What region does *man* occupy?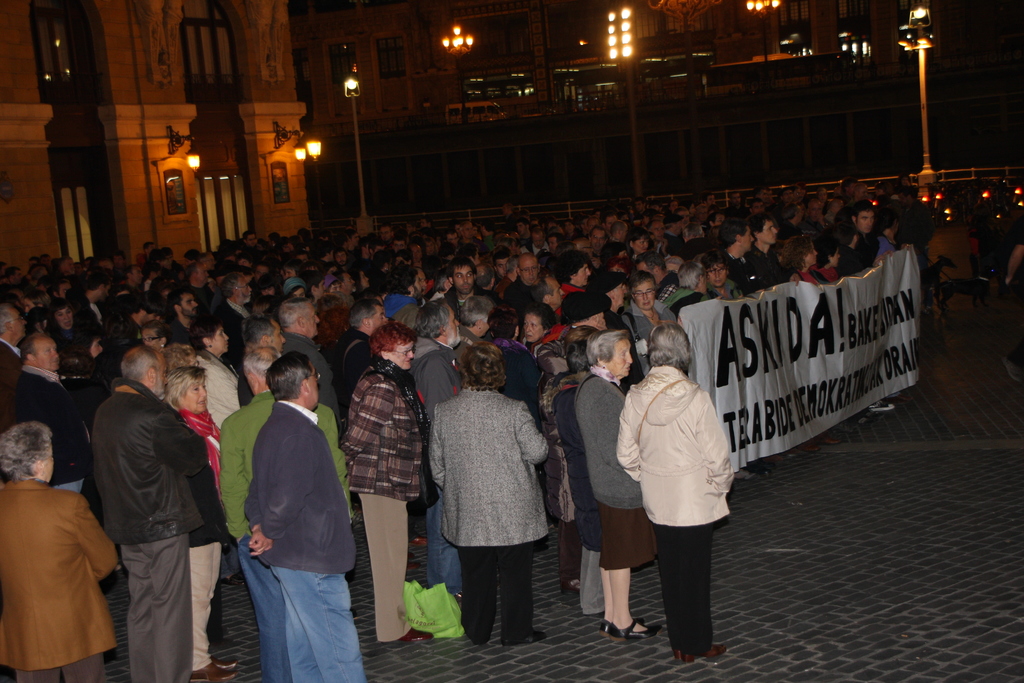
bbox(239, 309, 287, 404).
